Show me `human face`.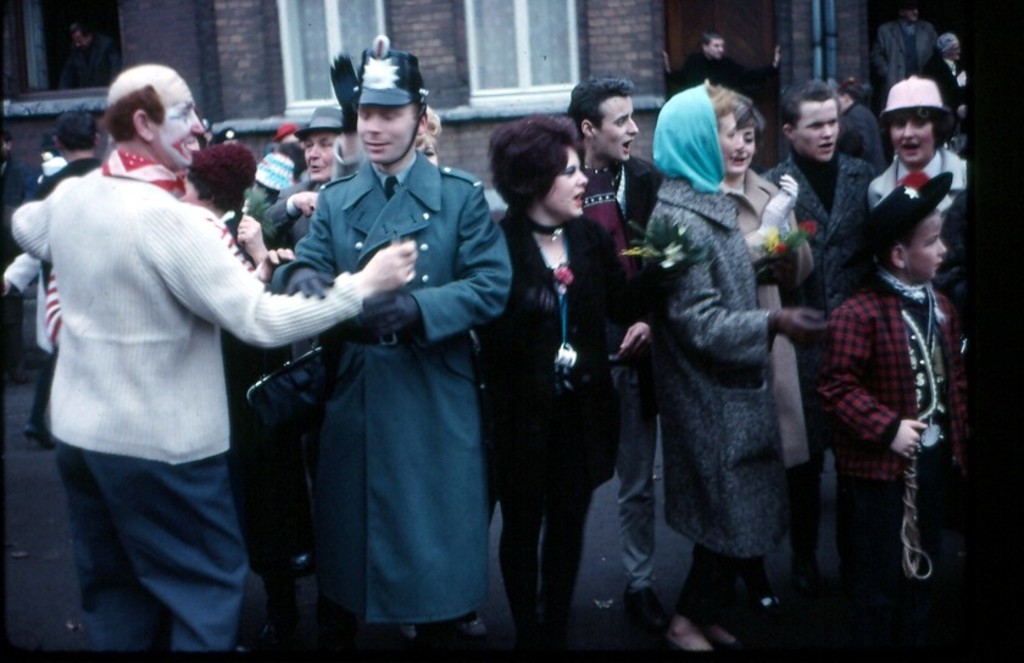
`human face` is here: x1=785 y1=100 x2=837 y2=161.
